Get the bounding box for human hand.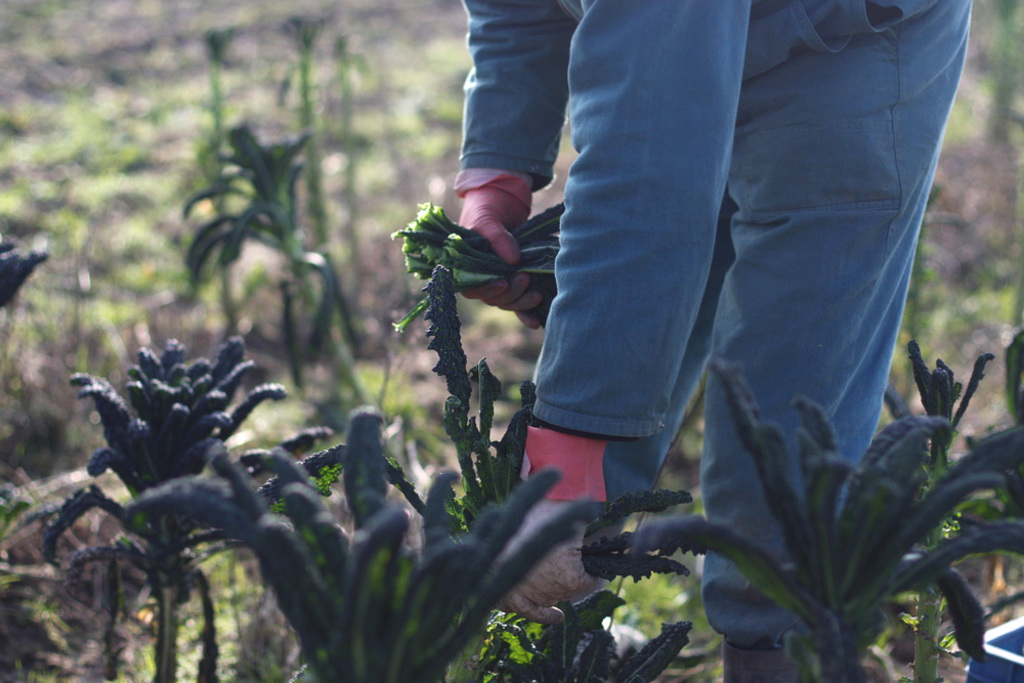
bbox=[468, 154, 527, 267].
